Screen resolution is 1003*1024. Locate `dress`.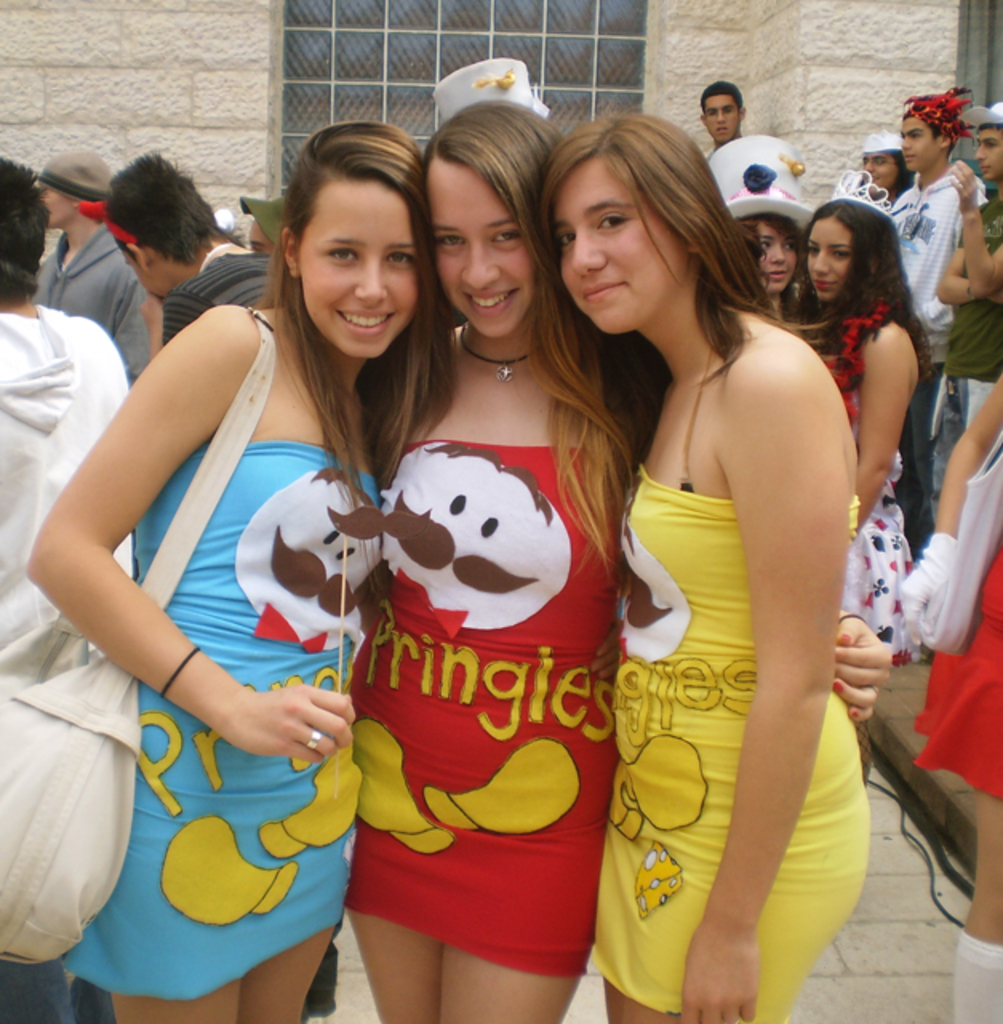
x1=585 y1=459 x2=872 y2=1022.
